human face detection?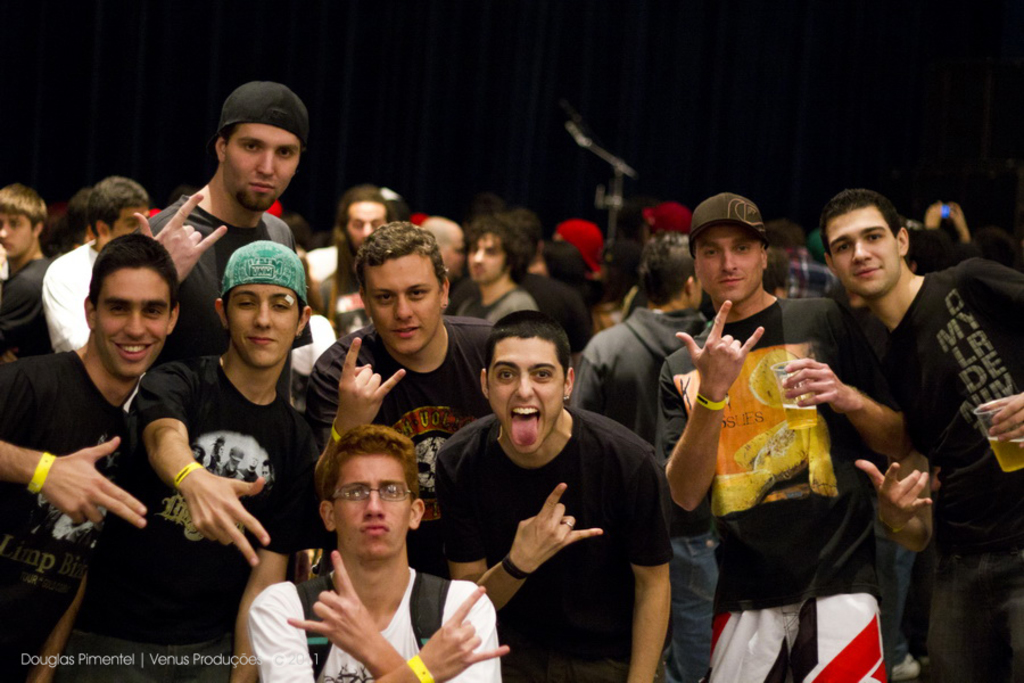
112 201 149 239
